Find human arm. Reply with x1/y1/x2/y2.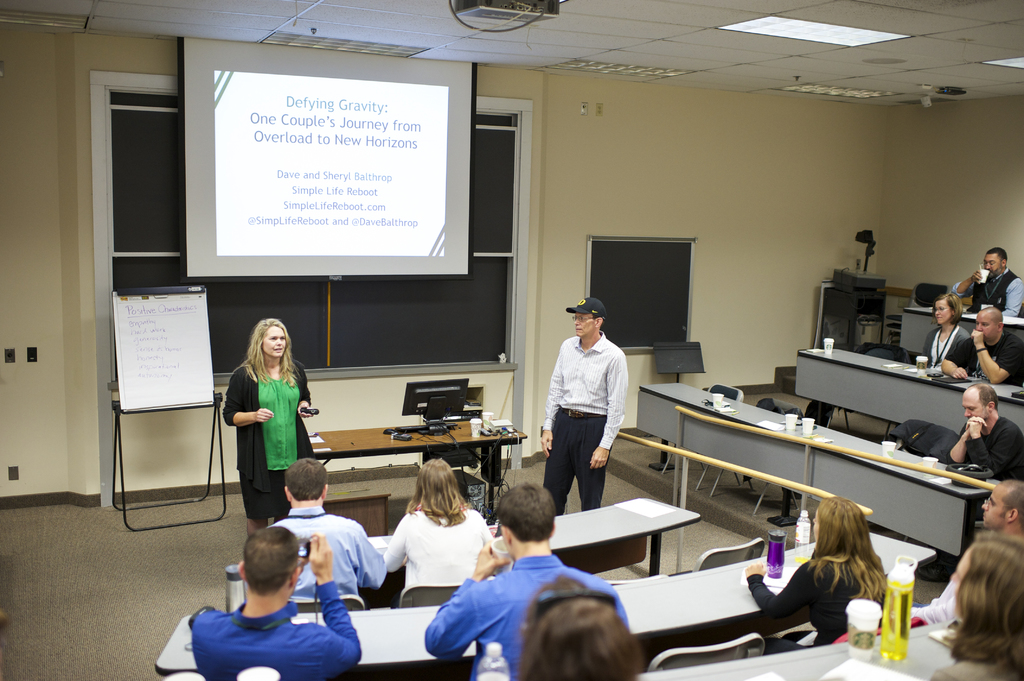
376/512/412/576.
